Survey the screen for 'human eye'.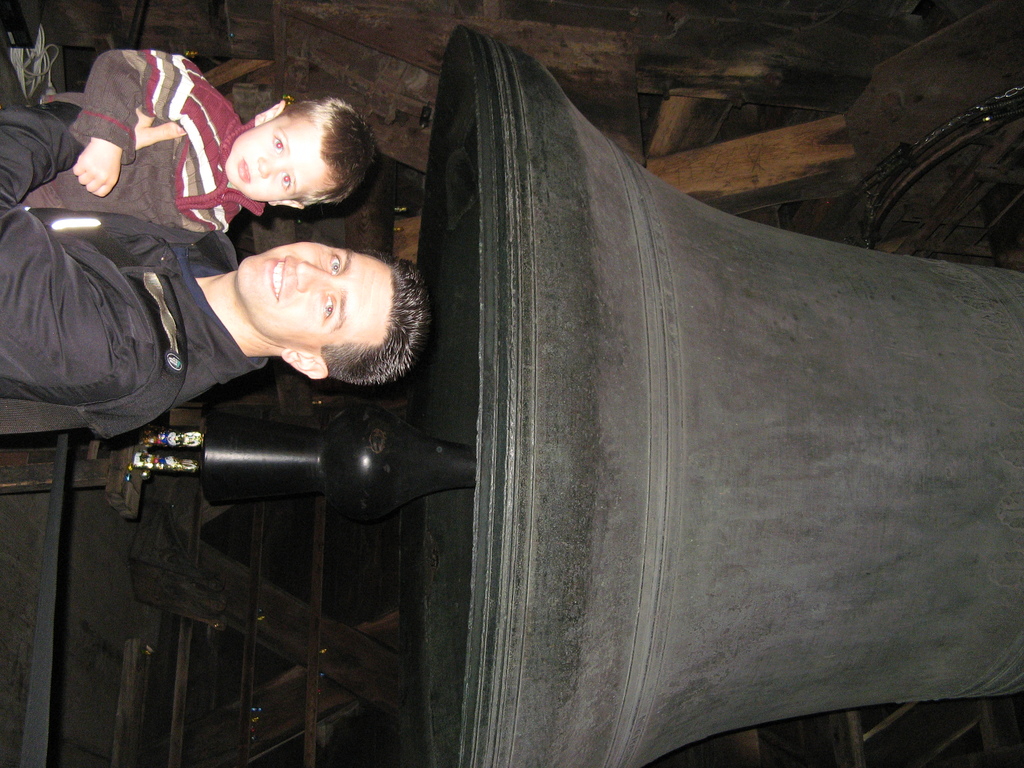
Survey found: [318, 291, 338, 323].
